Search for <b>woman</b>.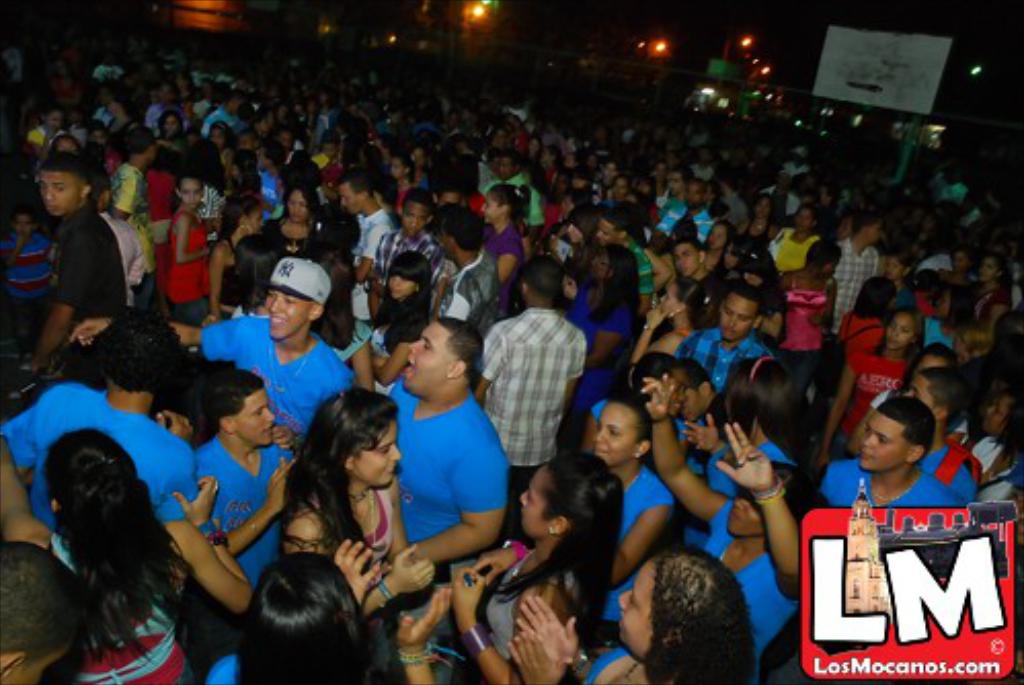
Found at <bbox>394, 162, 408, 213</bbox>.
